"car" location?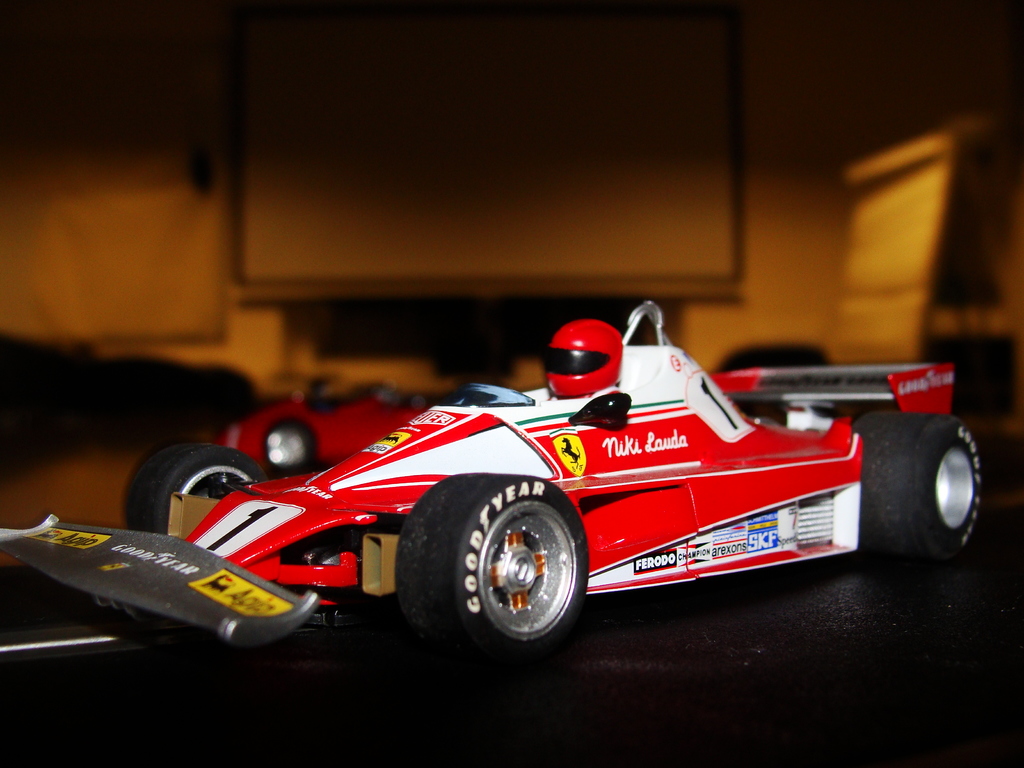
[0,300,1000,637]
